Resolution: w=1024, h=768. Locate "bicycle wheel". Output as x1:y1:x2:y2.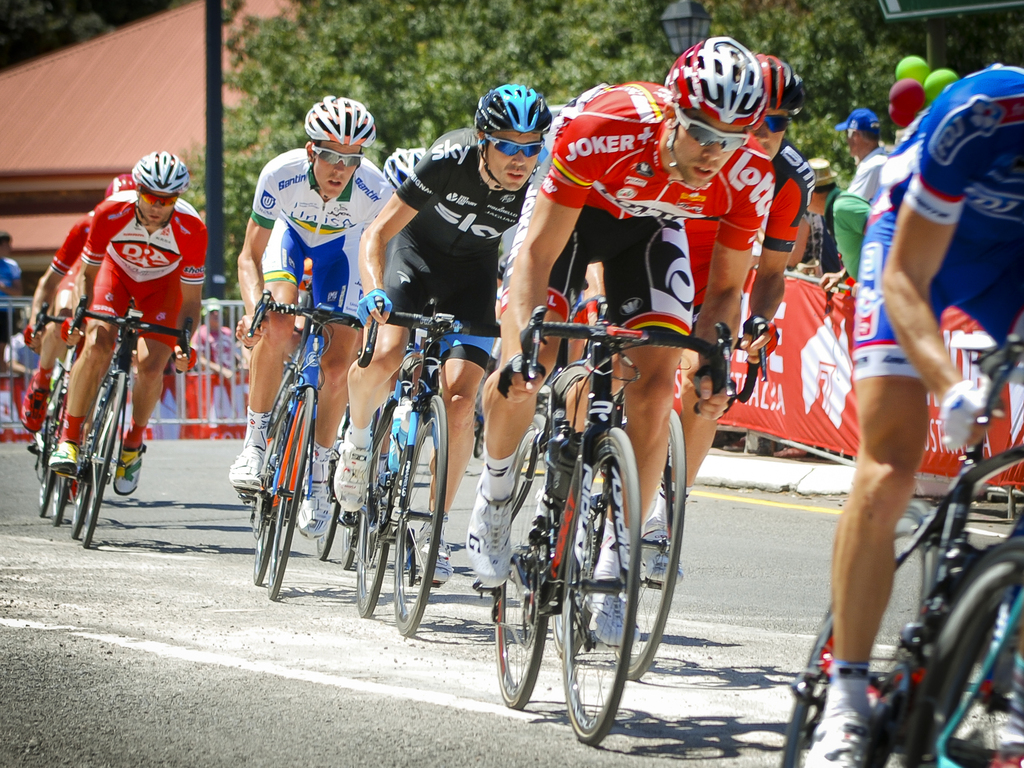
895:534:1023:767.
